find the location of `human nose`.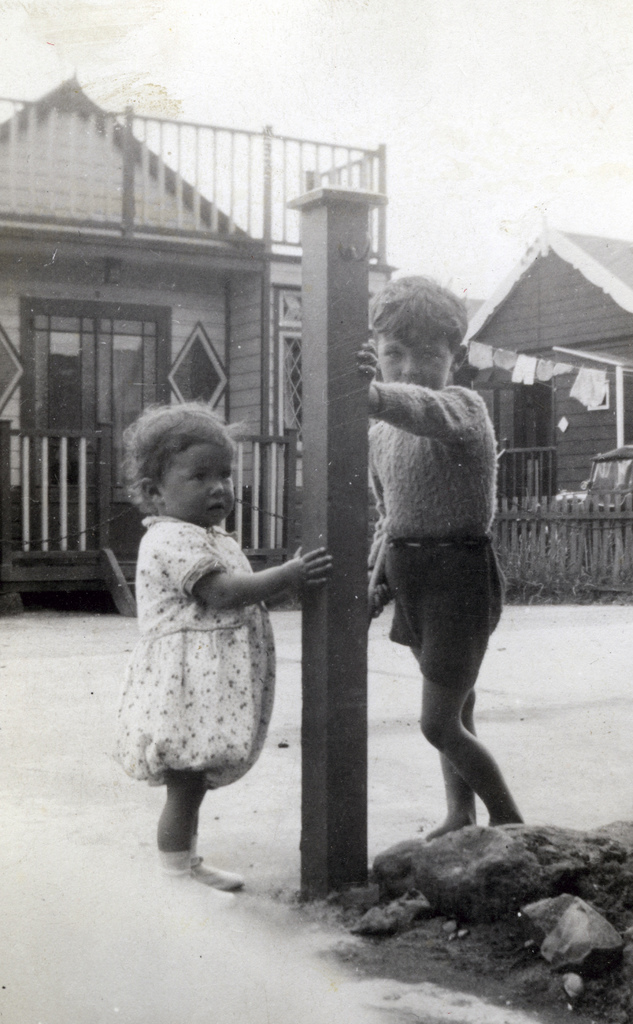
Location: locate(396, 356, 421, 378).
